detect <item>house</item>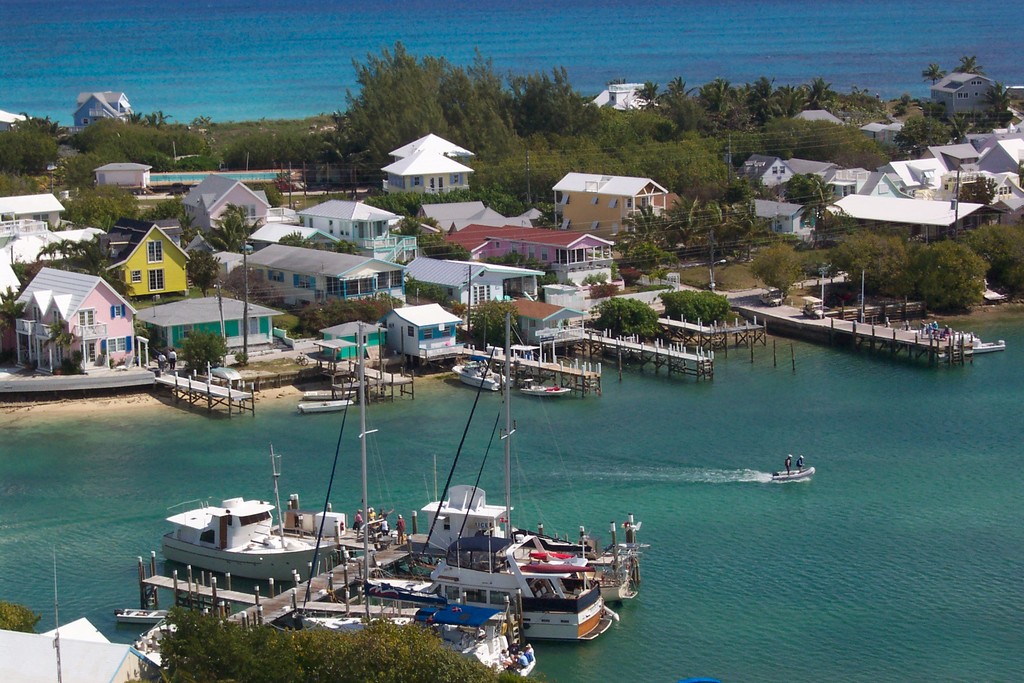
607, 80, 652, 113
